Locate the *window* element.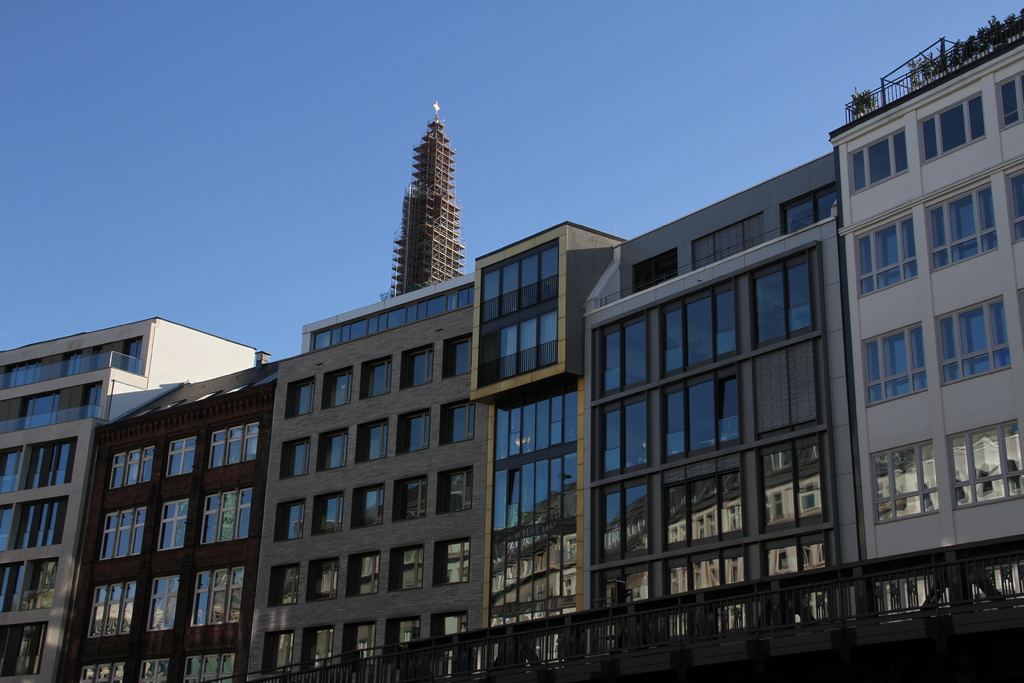
Element bbox: [76, 661, 126, 682].
